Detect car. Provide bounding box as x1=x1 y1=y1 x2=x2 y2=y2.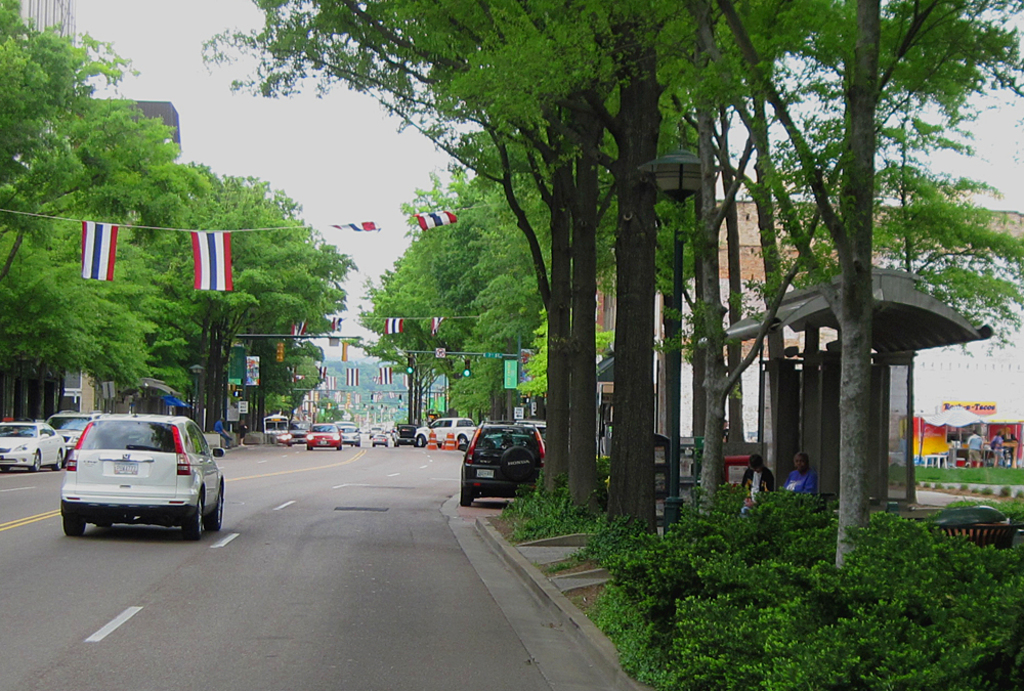
x1=0 y1=424 x2=69 y2=473.
